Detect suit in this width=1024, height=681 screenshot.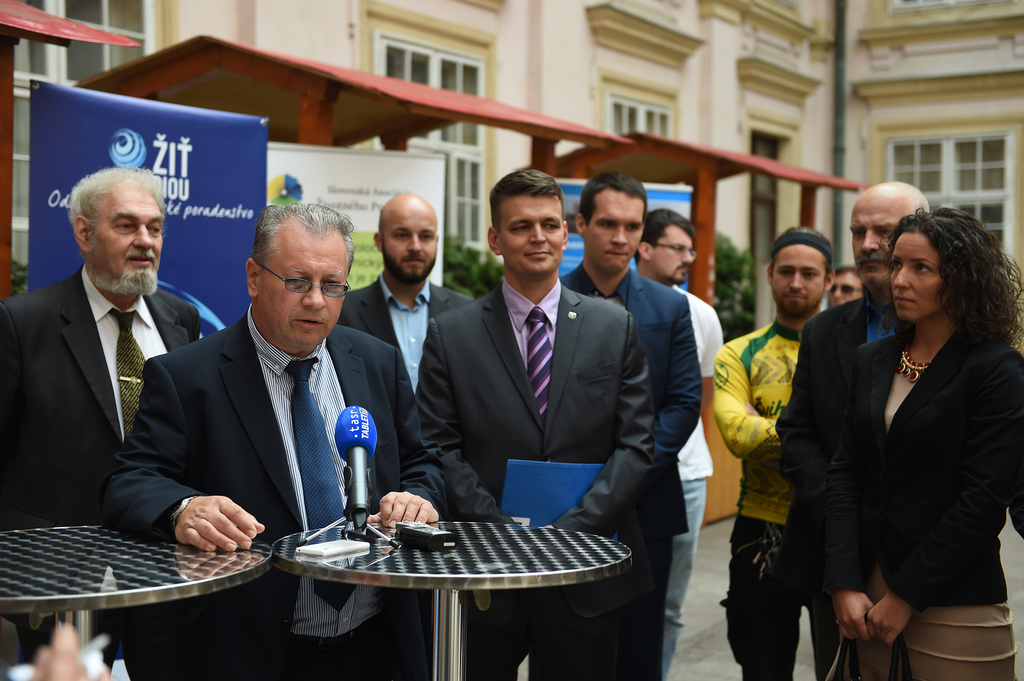
Detection: bbox(563, 264, 707, 617).
